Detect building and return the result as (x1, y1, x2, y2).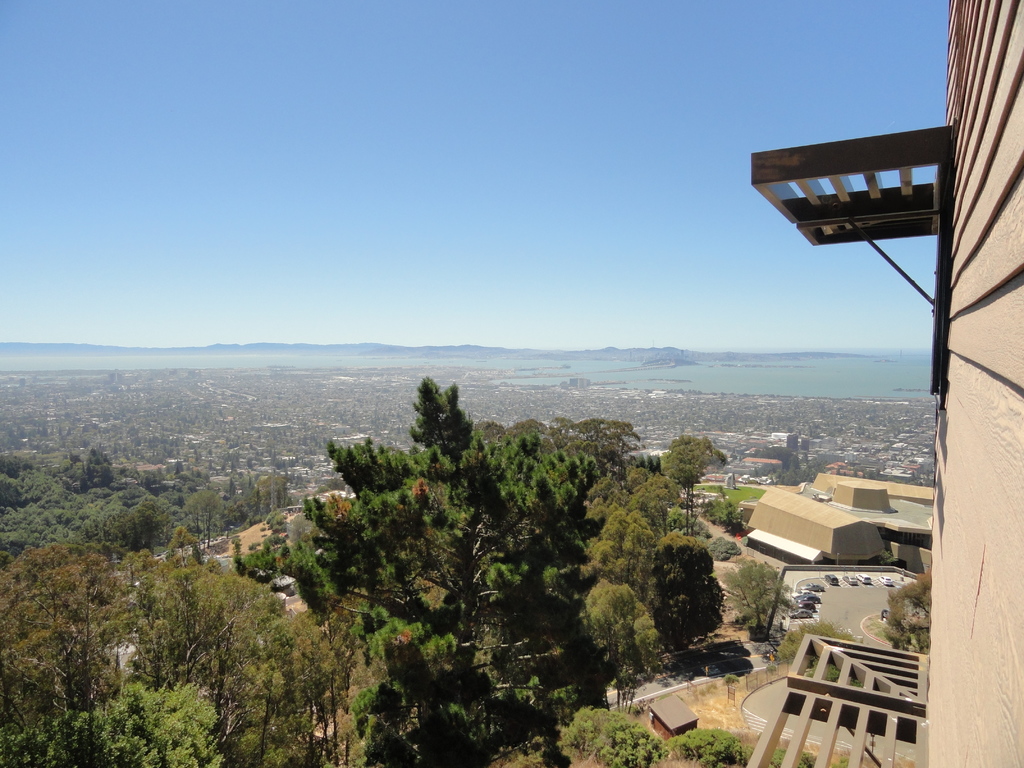
(748, 472, 931, 577).
